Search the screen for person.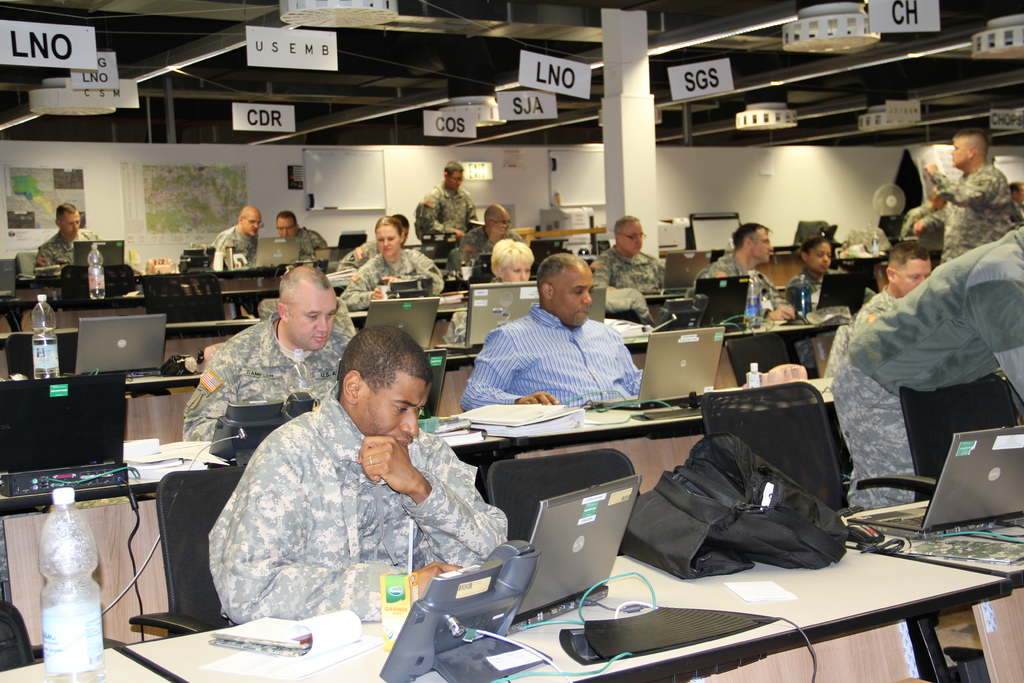
Found at (x1=776, y1=218, x2=888, y2=325).
